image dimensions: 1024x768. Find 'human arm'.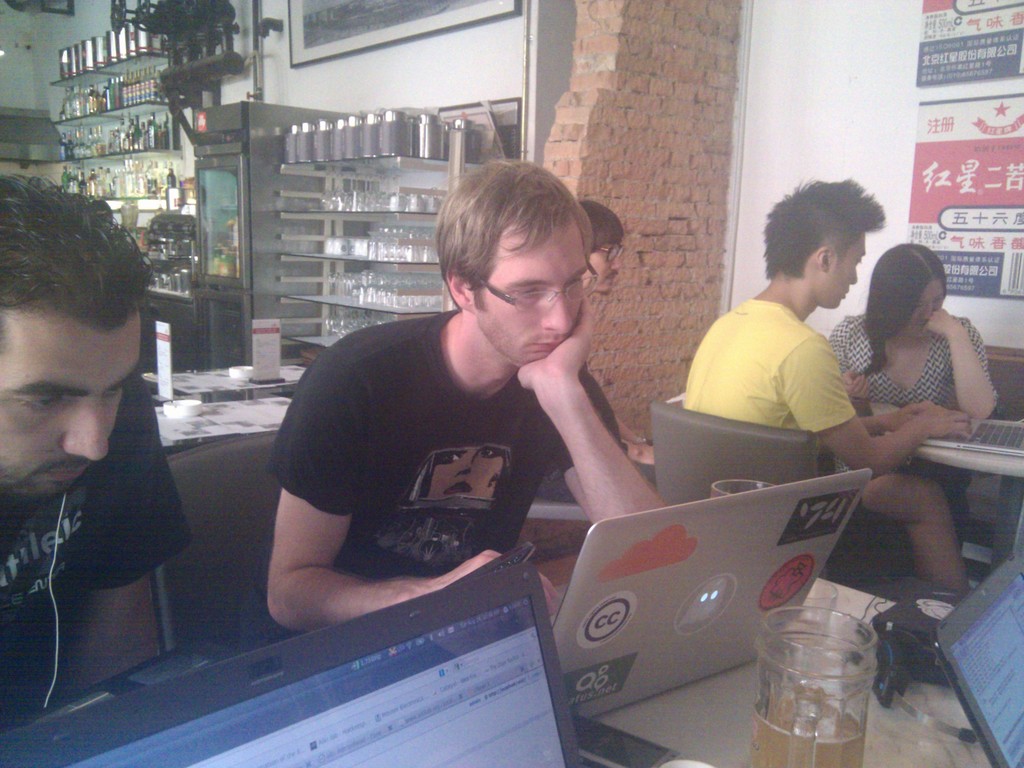
68 433 159 694.
